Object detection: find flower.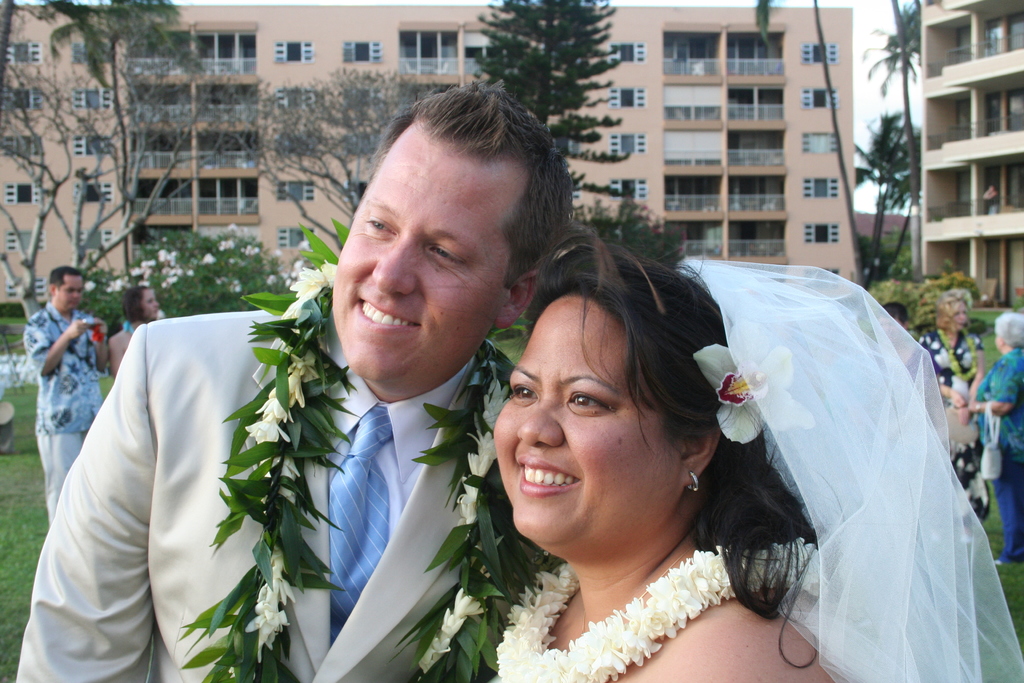
x1=202 y1=251 x2=220 y2=264.
